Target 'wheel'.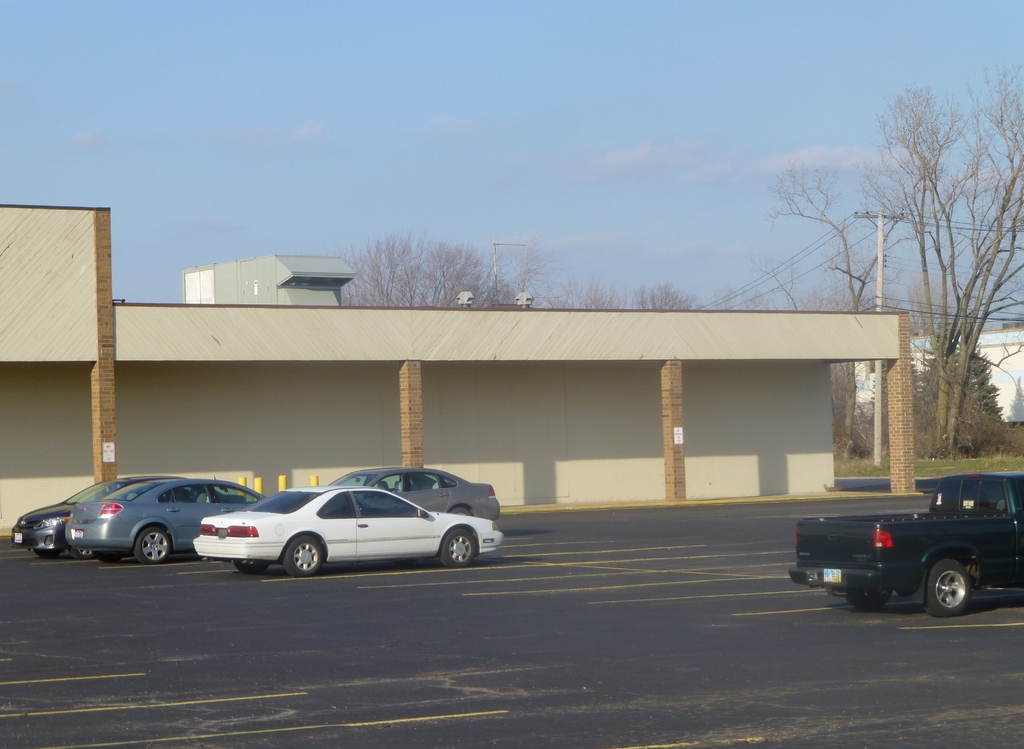
Target region: left=37, top=547, right=61, bottom=559.
